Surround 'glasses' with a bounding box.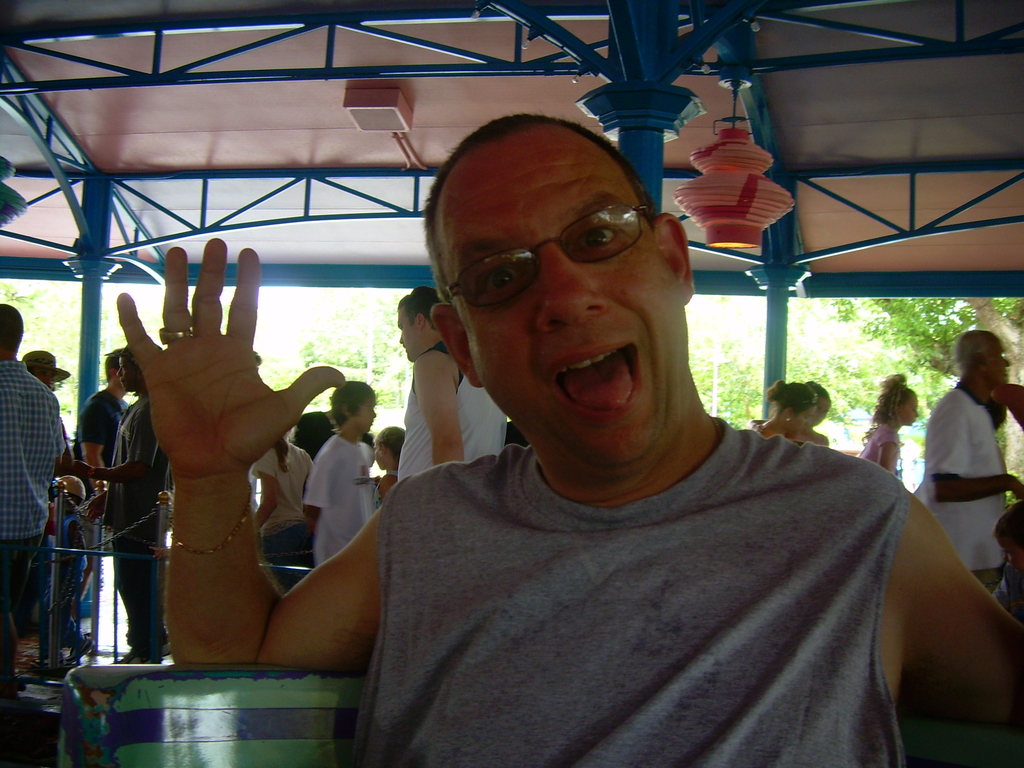
locate(441, 202, 677, 305).
